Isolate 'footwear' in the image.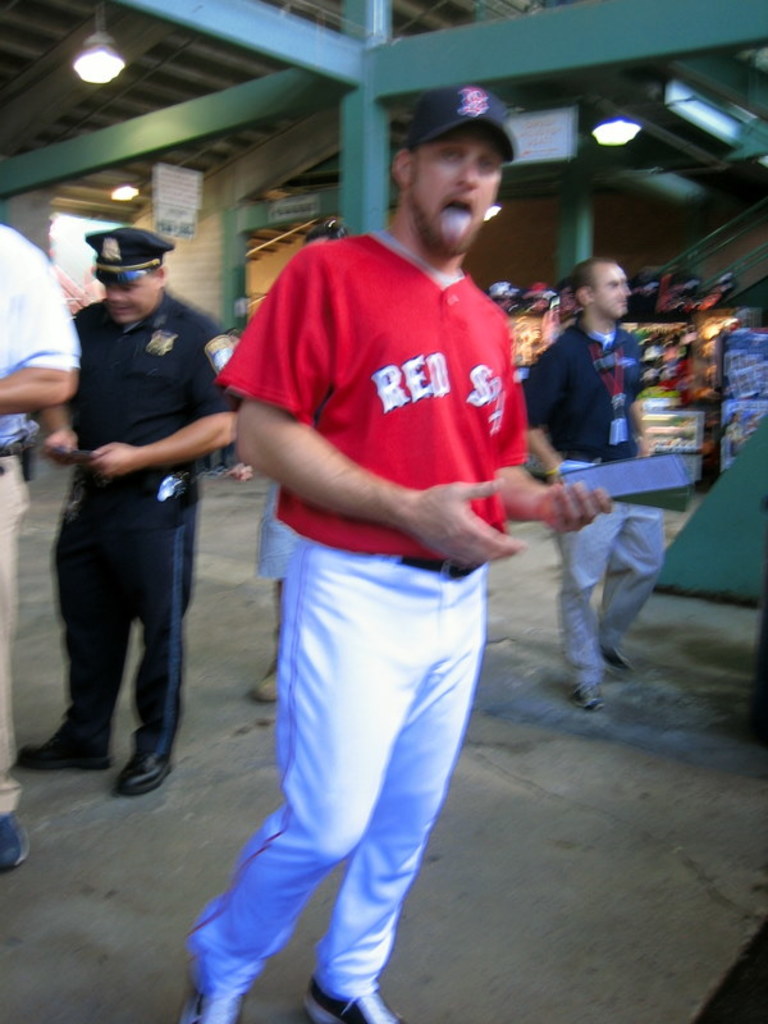
Isolated region: (302, 982, 394, 1023).
